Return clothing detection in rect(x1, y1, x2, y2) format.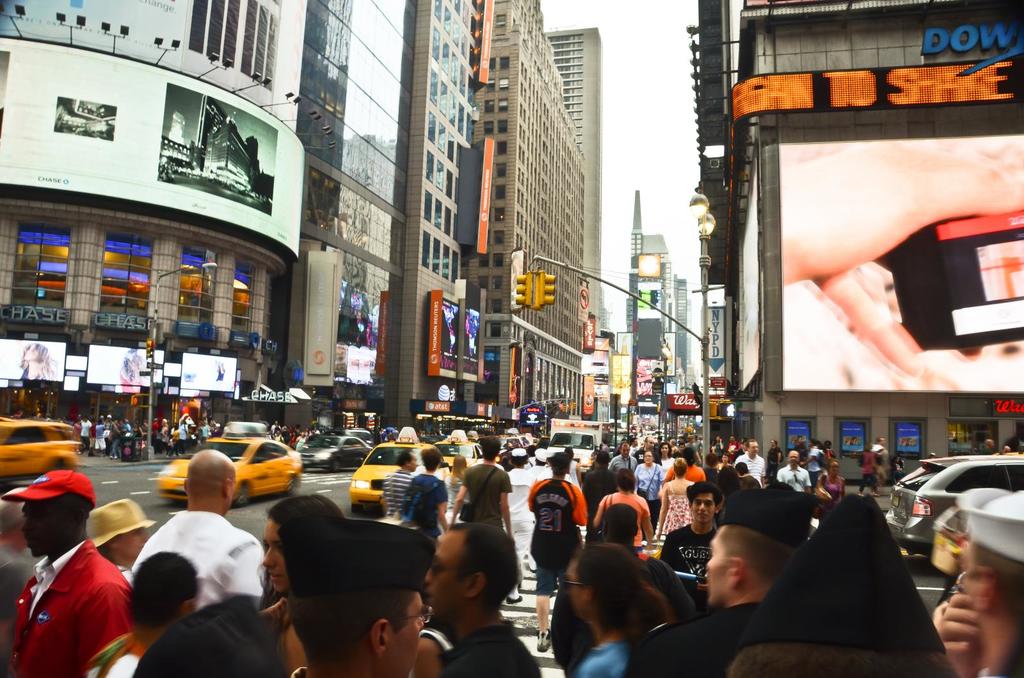
rect(600, 484, 660, 555).
